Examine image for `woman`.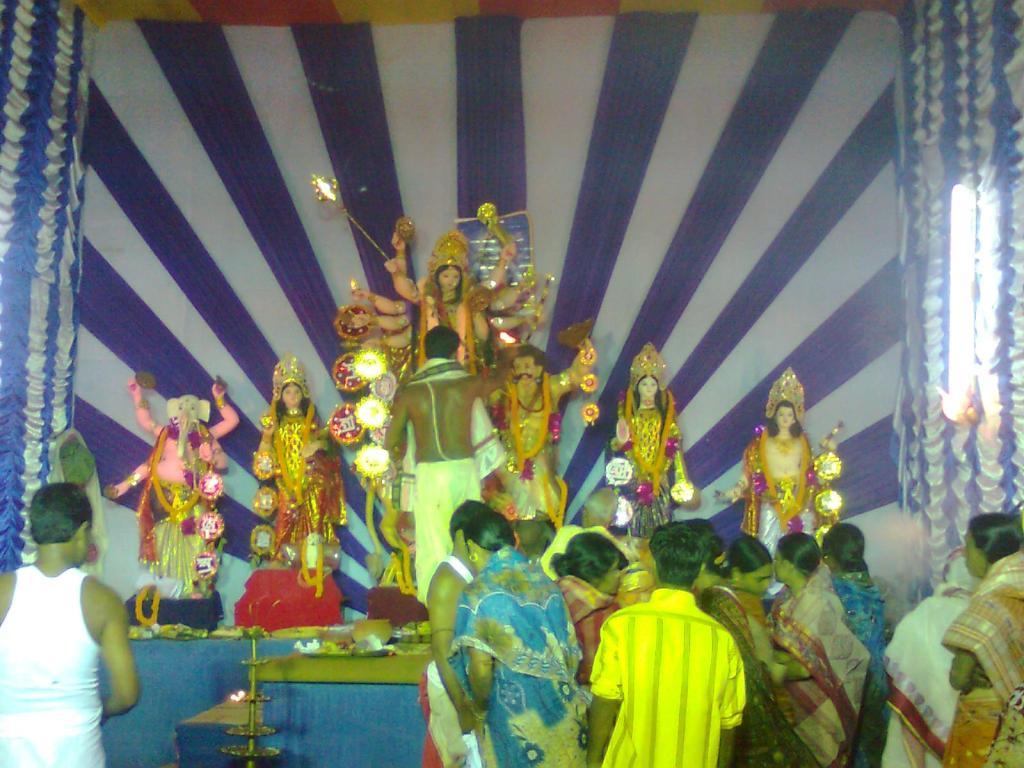
Examination result: x1=944, y1=513, x2=1023, y2=767.
